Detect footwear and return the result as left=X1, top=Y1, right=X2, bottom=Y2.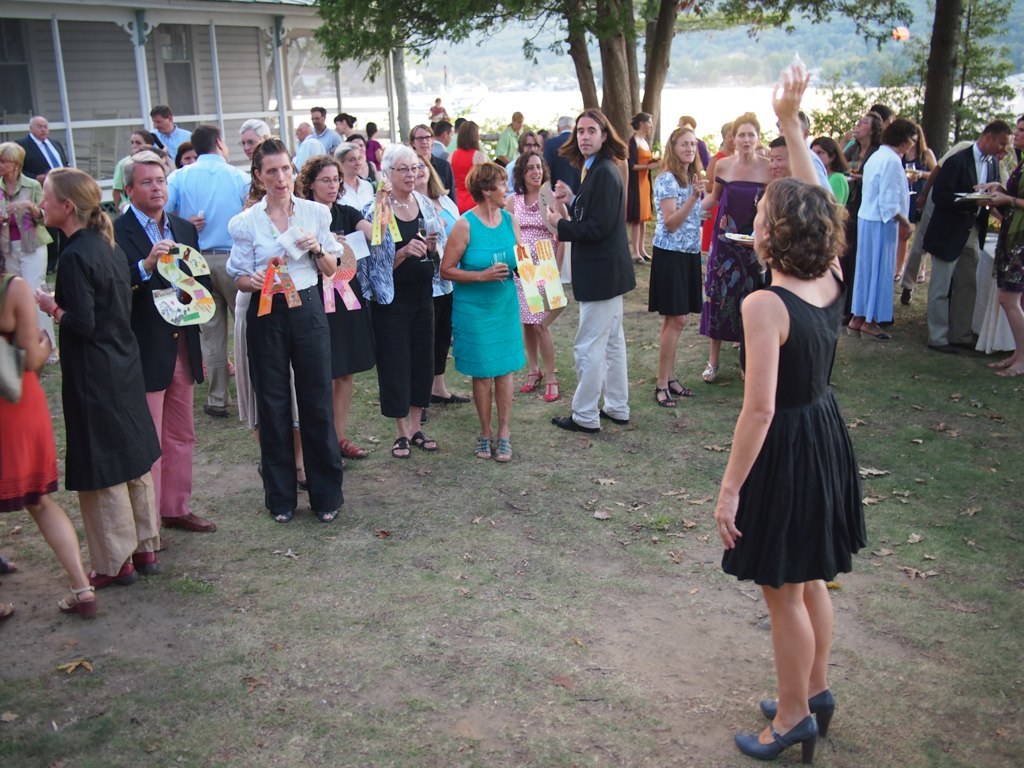
left=648, top=253, right=650, bottom=260.
